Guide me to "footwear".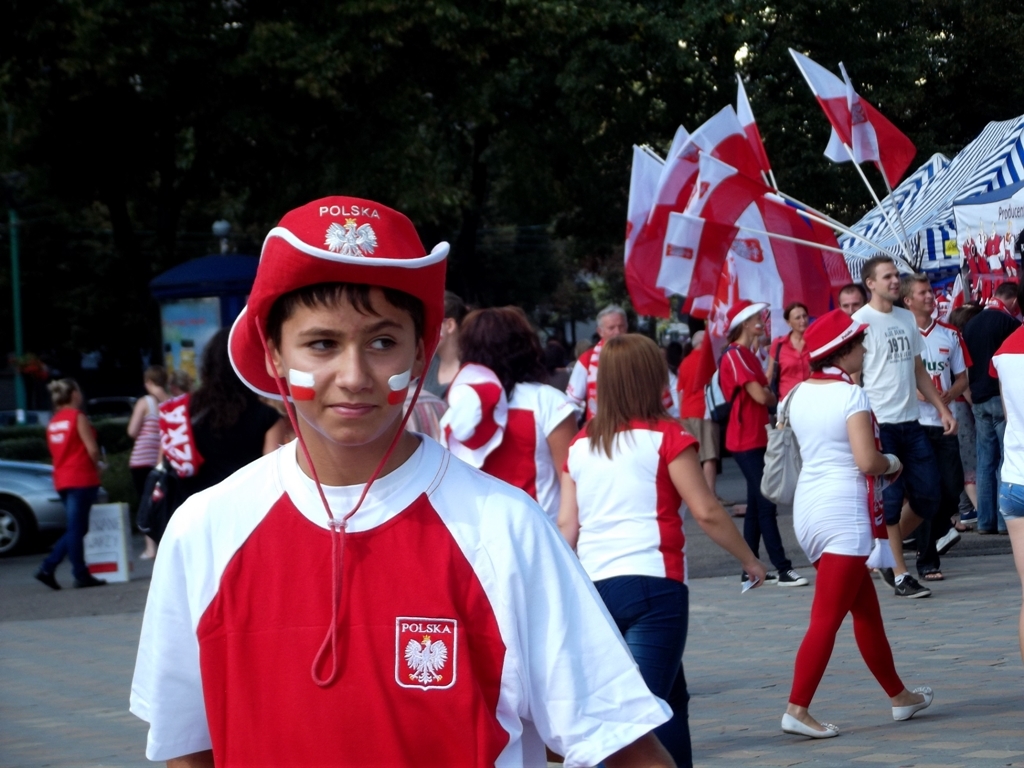
Guidance: {"left": 31, "top": 571, "right": 60, "bottom": 595}.
